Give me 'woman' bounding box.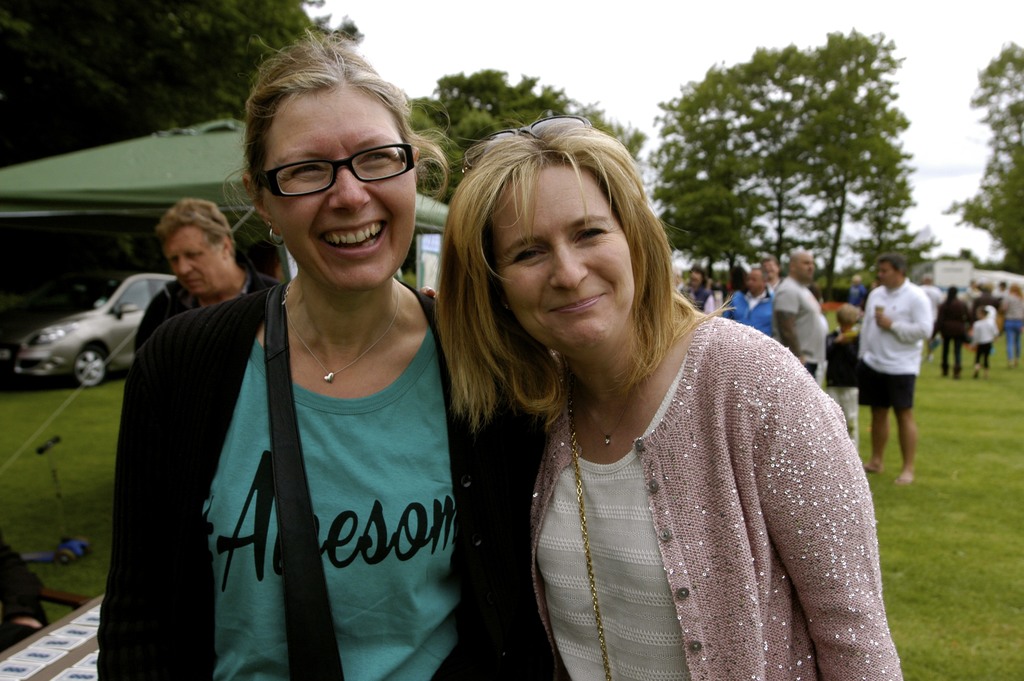
<region>420, 111, 902, 680</region>.
